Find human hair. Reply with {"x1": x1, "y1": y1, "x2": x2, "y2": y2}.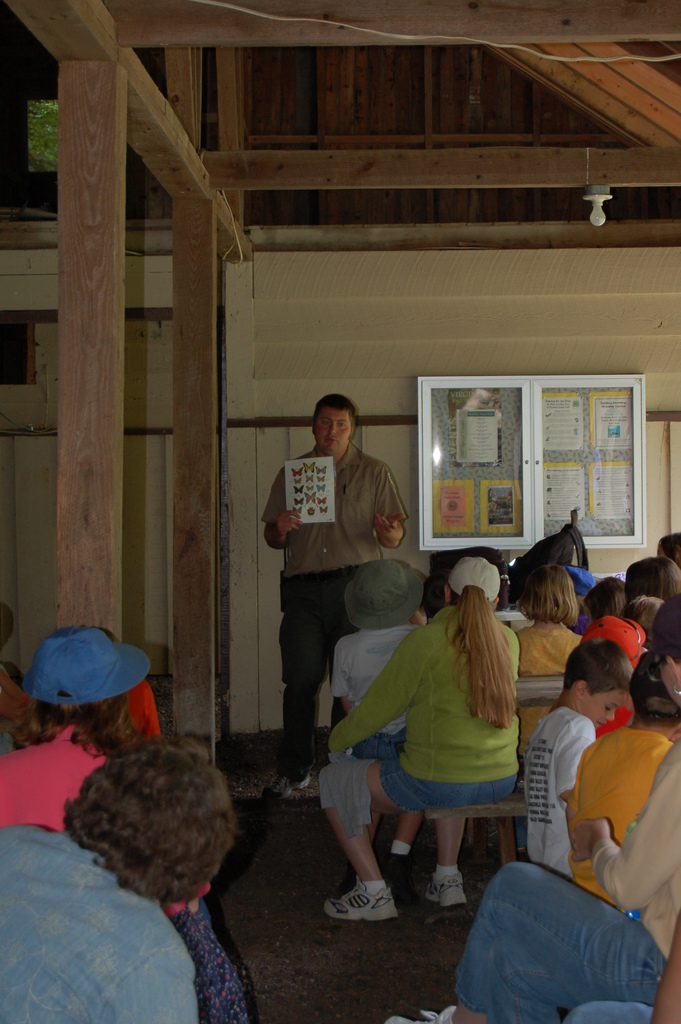
{"x1": 309, "y1": 396, "x2": 361, "y2": 441}.
